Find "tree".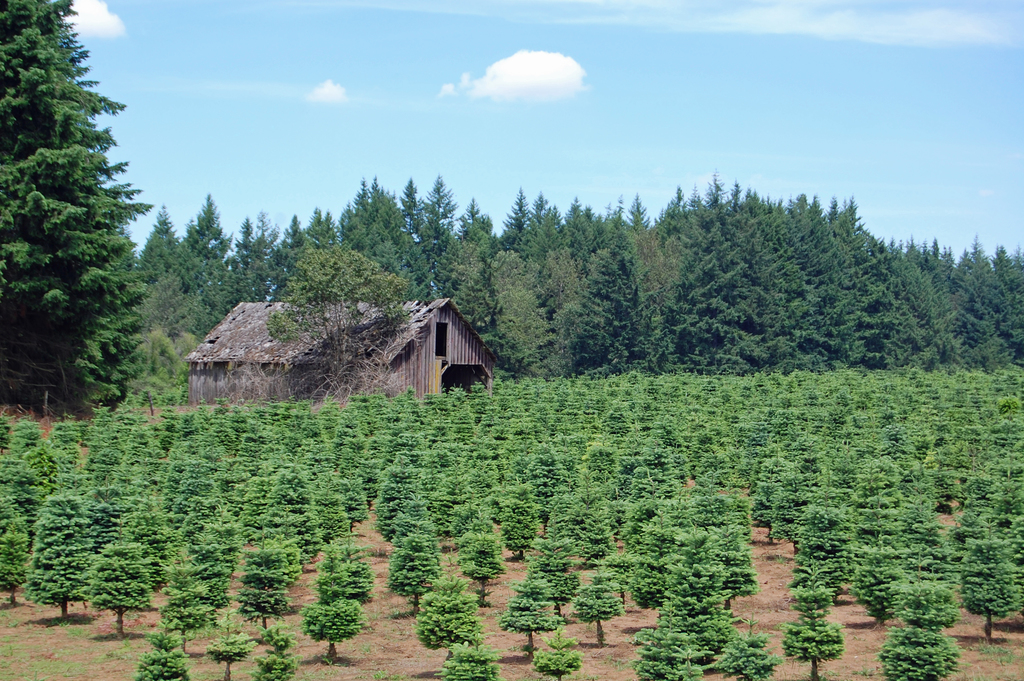
pyautogui.locateOnScreen(867, 627, 968, 680).
